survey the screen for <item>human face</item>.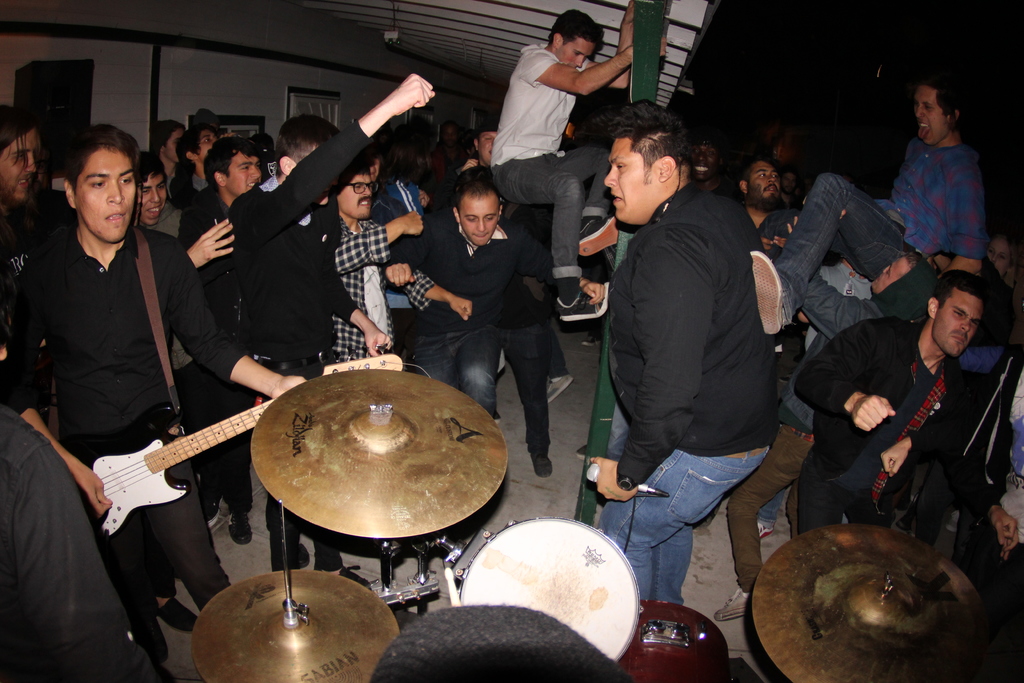
Survey found: locate(934, 284, 982, 357).
